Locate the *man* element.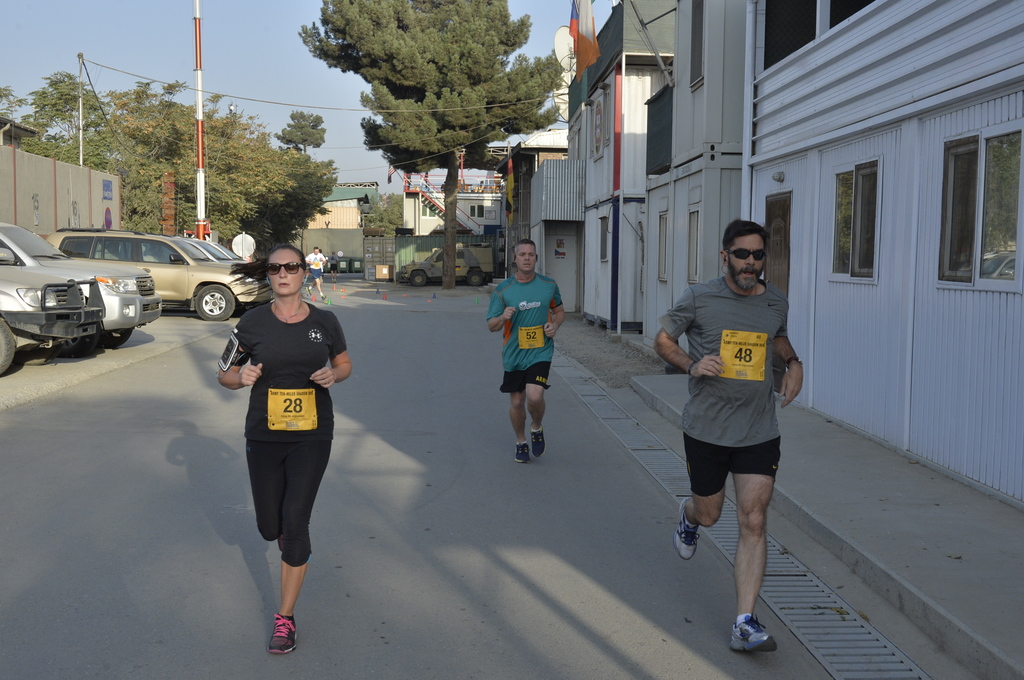
Element bbox: left=665, top=210, right=815, bottom=648.
